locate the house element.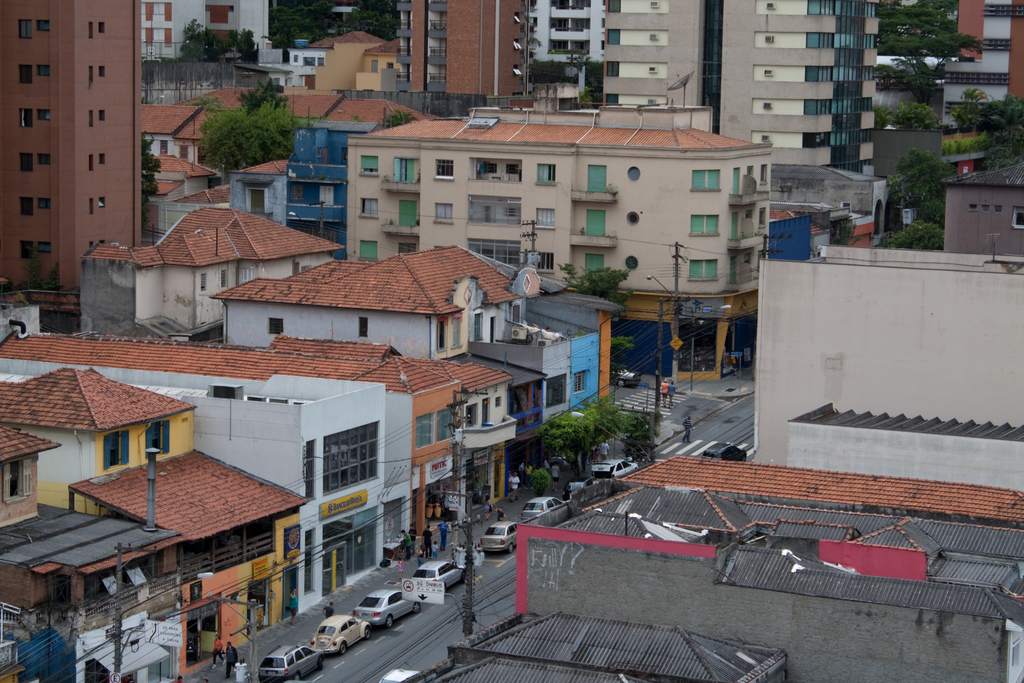
Element bbox: <region>621, 454, 1020, 522</region>.
